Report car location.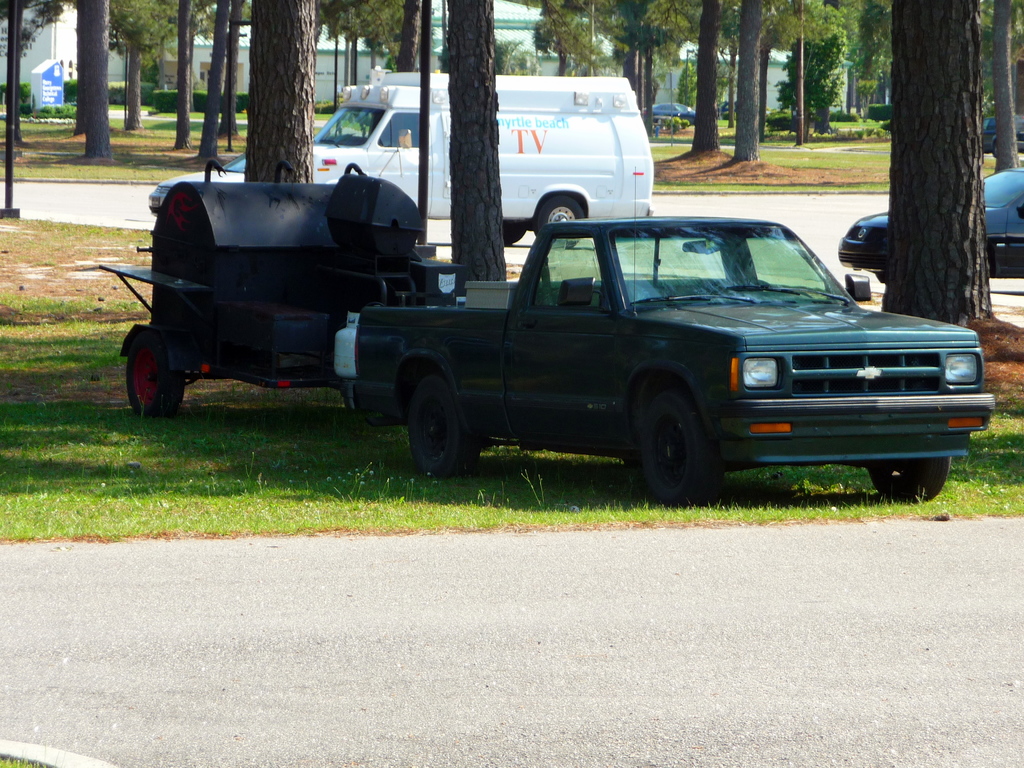
Report: crop(837, 165, 1023, 284).
